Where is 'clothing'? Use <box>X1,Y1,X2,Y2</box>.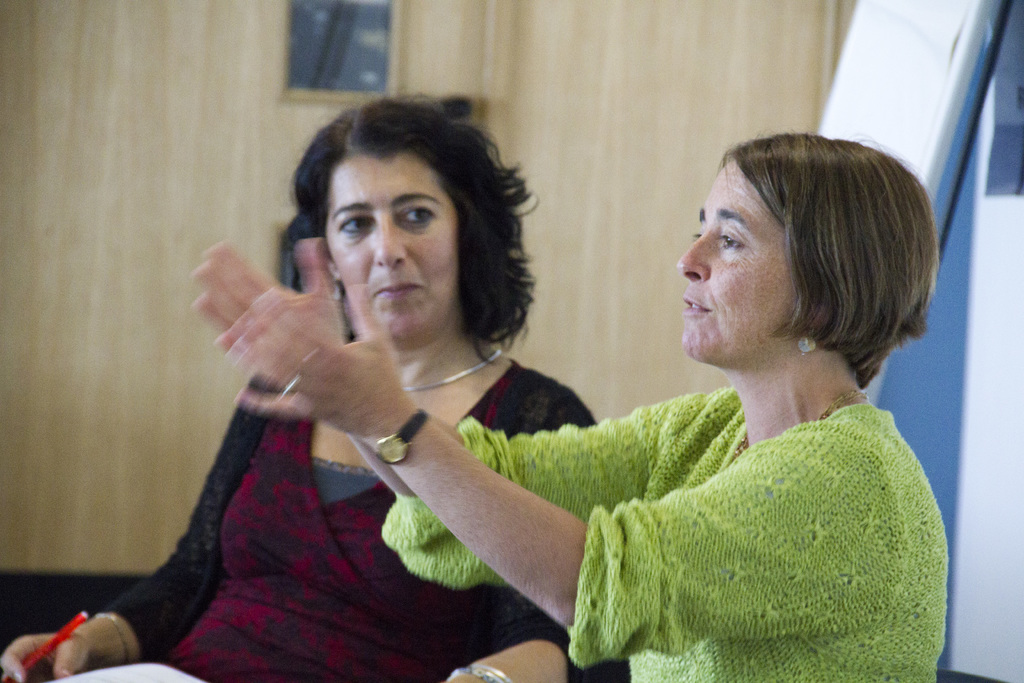
<box>532,345,968,682</box>.
